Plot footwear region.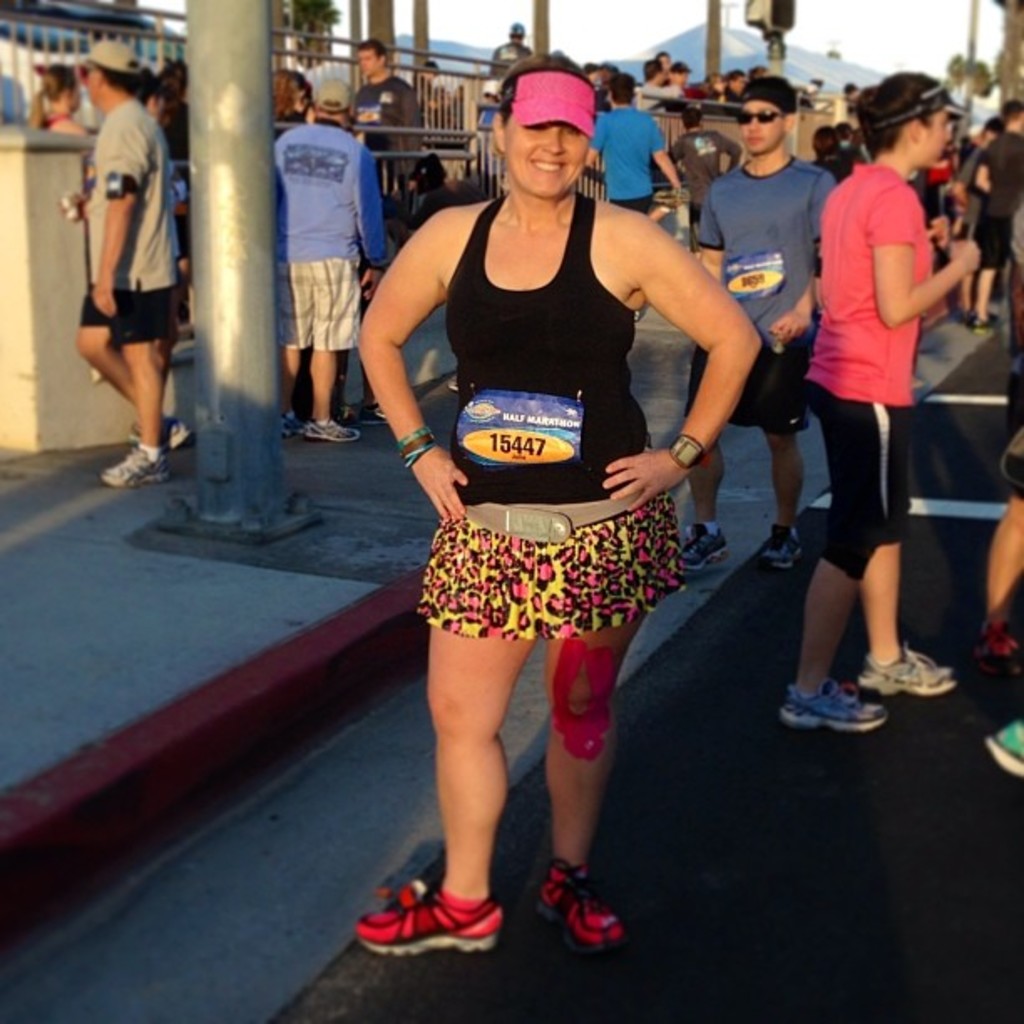
Plotted at (977, 308, 996, 330).
